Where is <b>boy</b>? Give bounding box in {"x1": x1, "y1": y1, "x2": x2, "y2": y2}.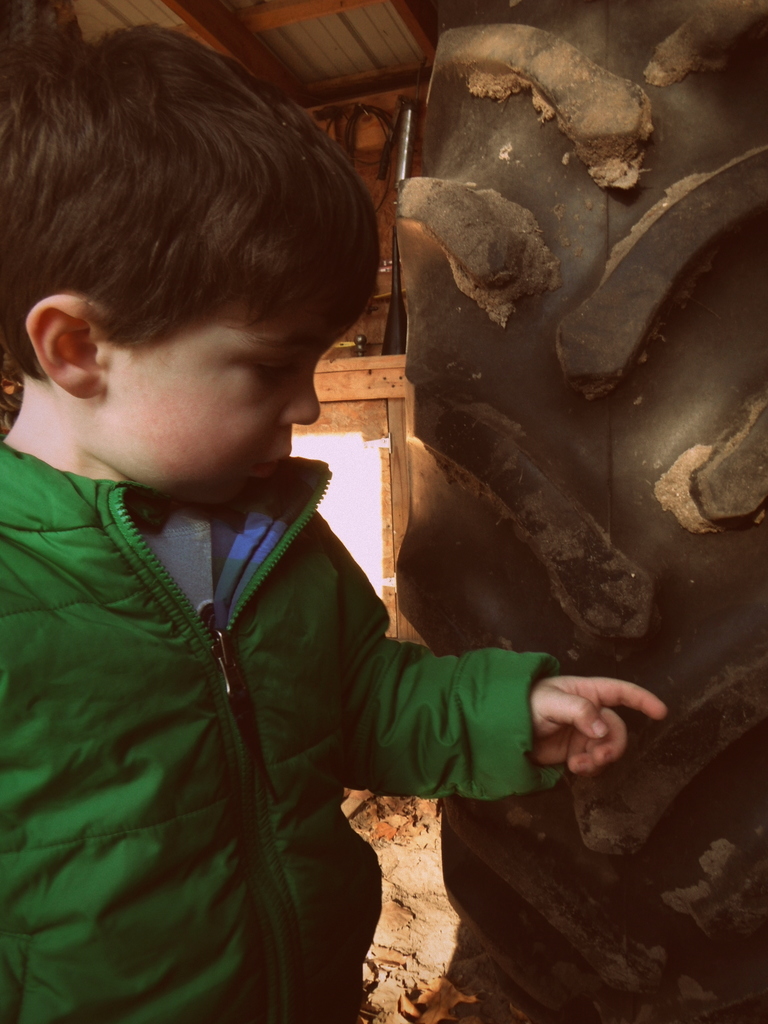
{"x1": 0, "y1": 12, "x2": 518, "y2": 977}.
